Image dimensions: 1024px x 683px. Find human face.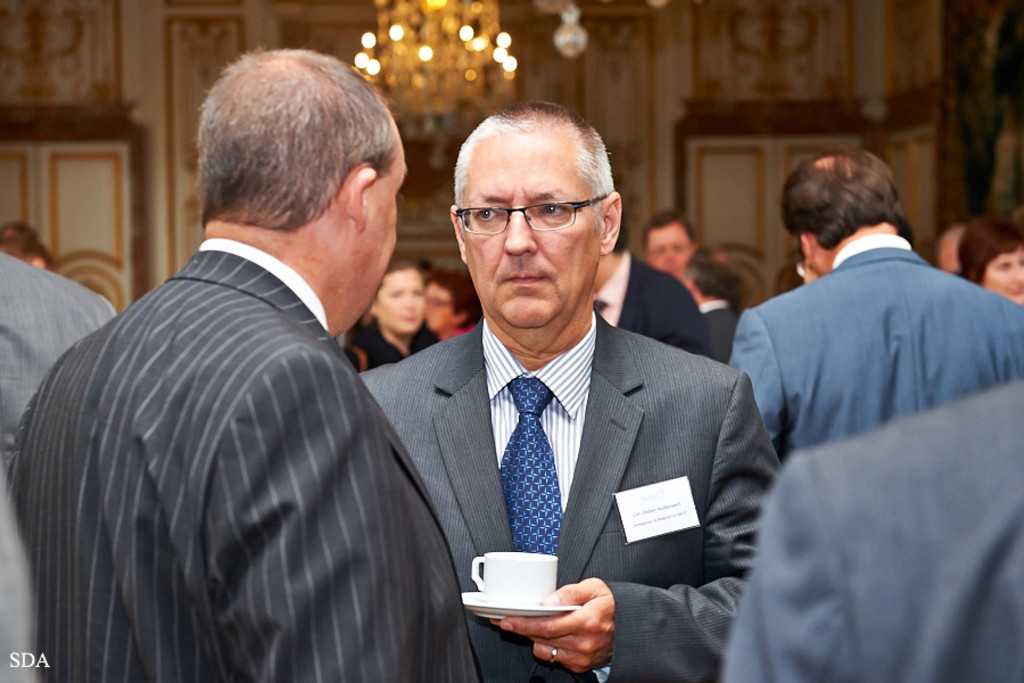
region(379, 274, 421, 334).
